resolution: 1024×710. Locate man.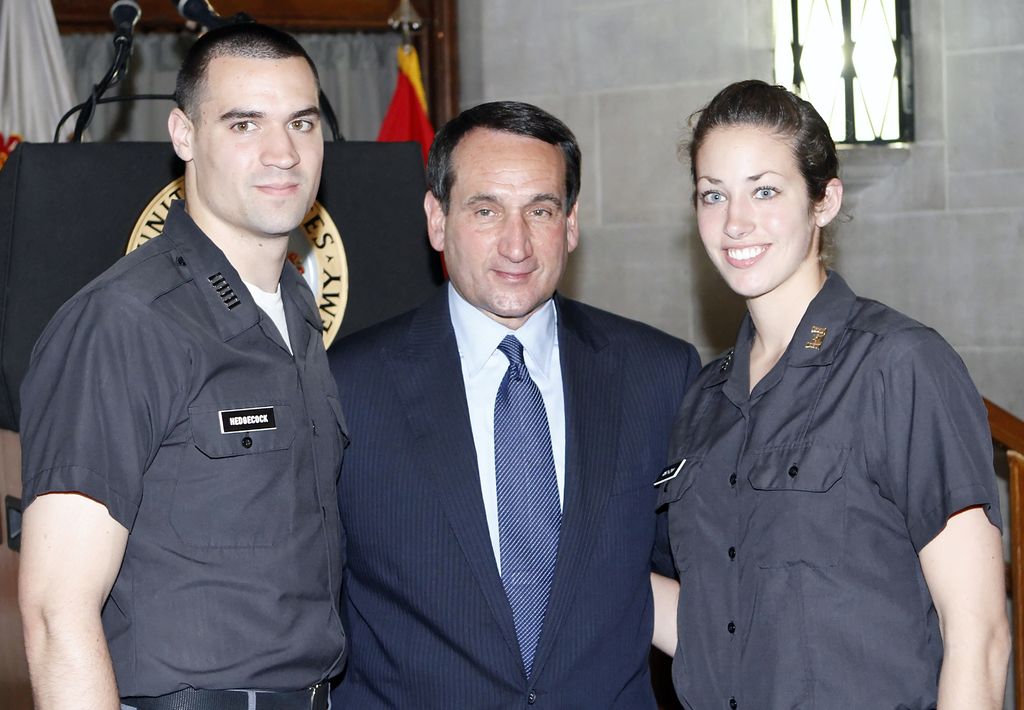
bbox=[655, 76, 1011, 709].
